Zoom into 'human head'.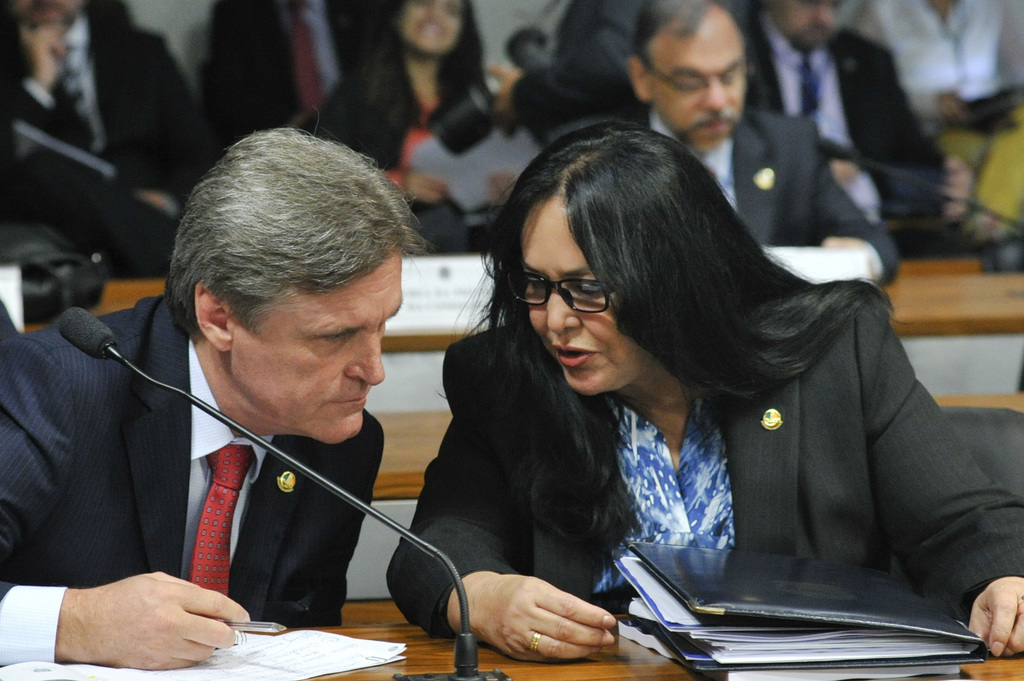
Zoom target: rect(5, 0, 86, 35).
